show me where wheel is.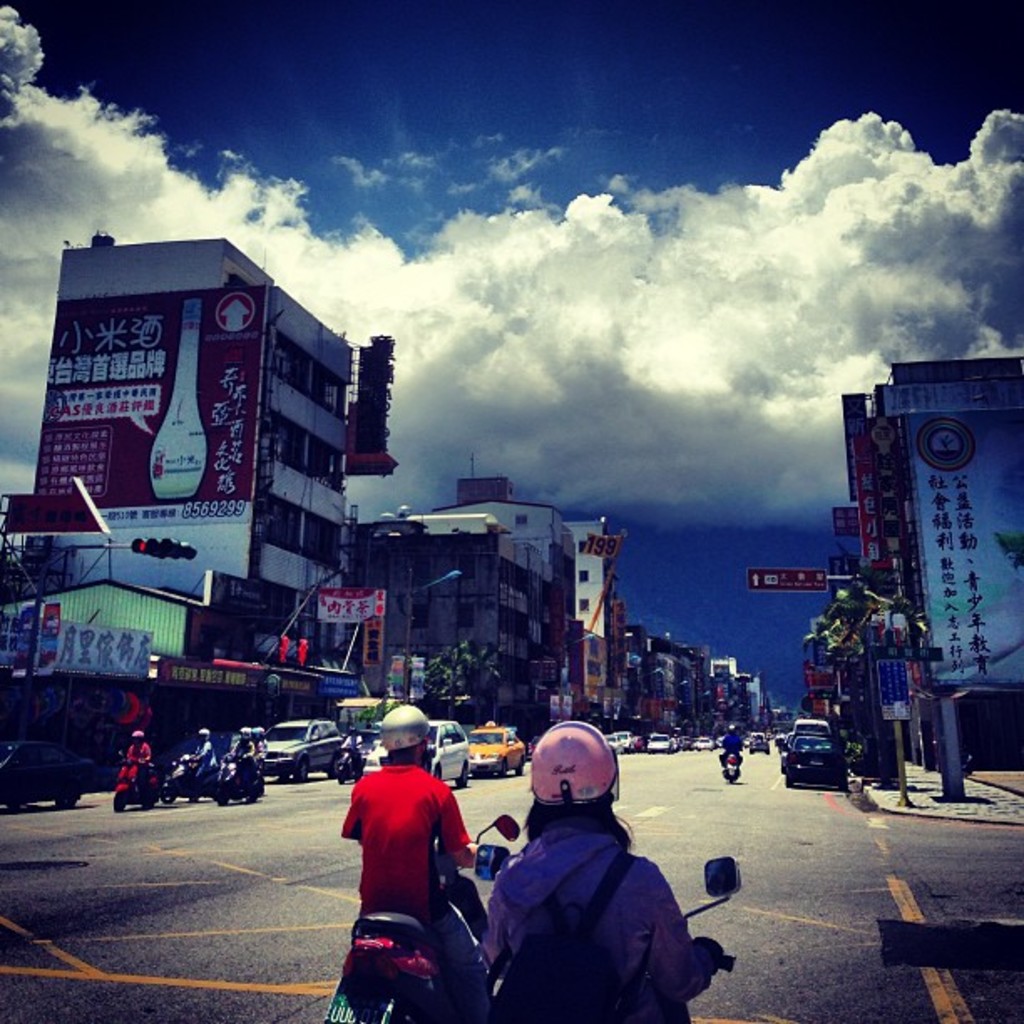
wheel is at pyautogui.locateOnScreen(338, 770, 345, 781).
